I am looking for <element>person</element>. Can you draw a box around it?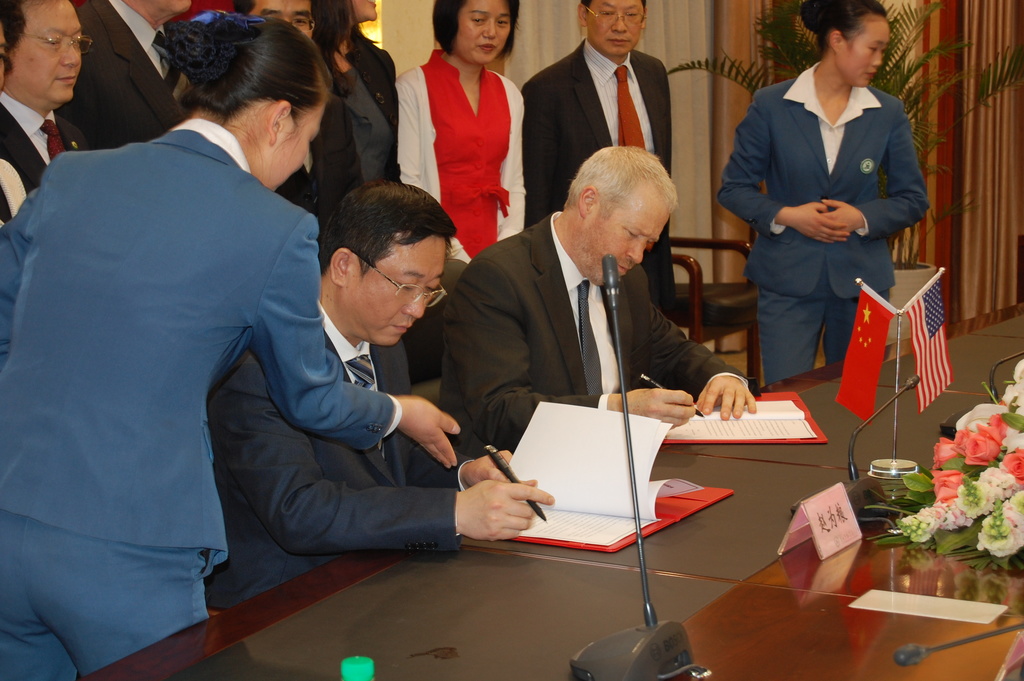
Sure, the bounding box is l=437, t=140, r=758, b=466.
